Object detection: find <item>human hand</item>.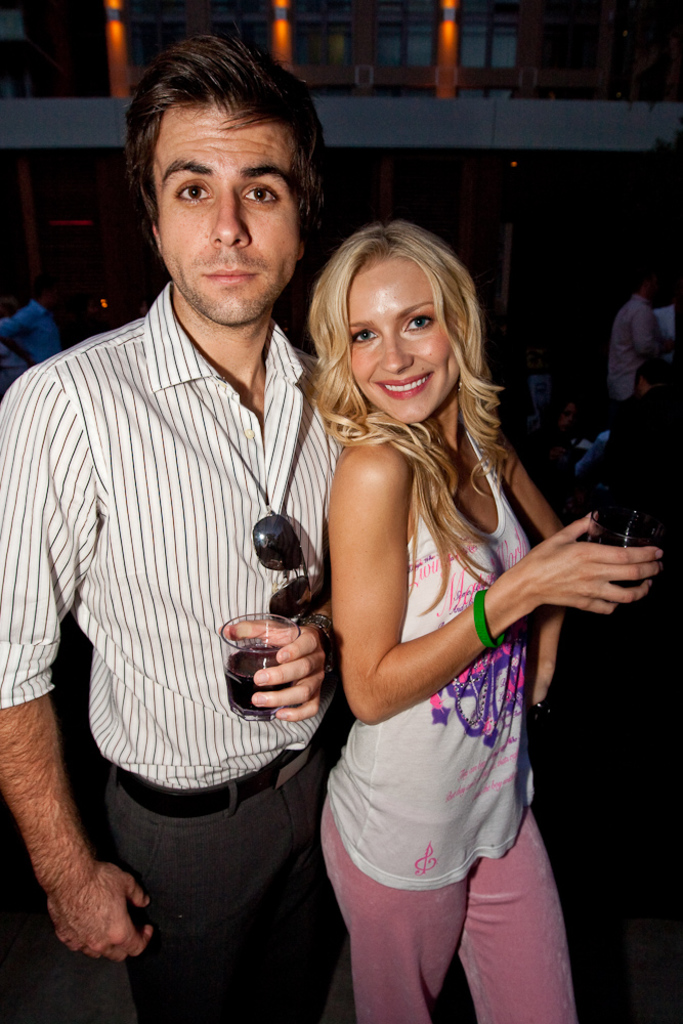
bbox=(218, 616, 332, 727).
